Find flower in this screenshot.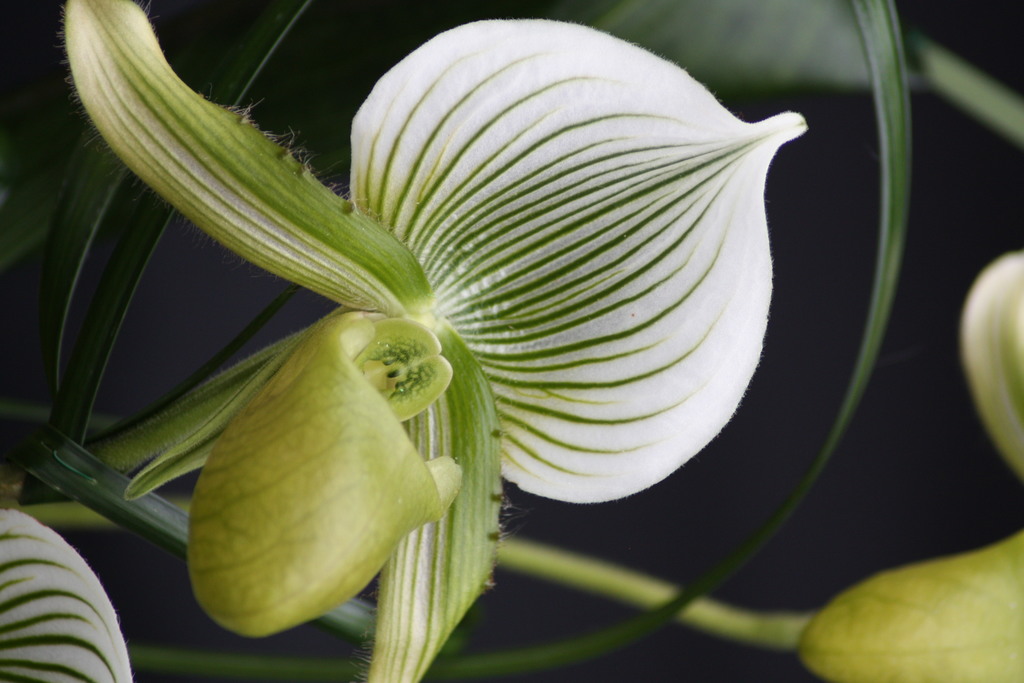
The bounding box for flower is rect(0, 500, 134, 682).
